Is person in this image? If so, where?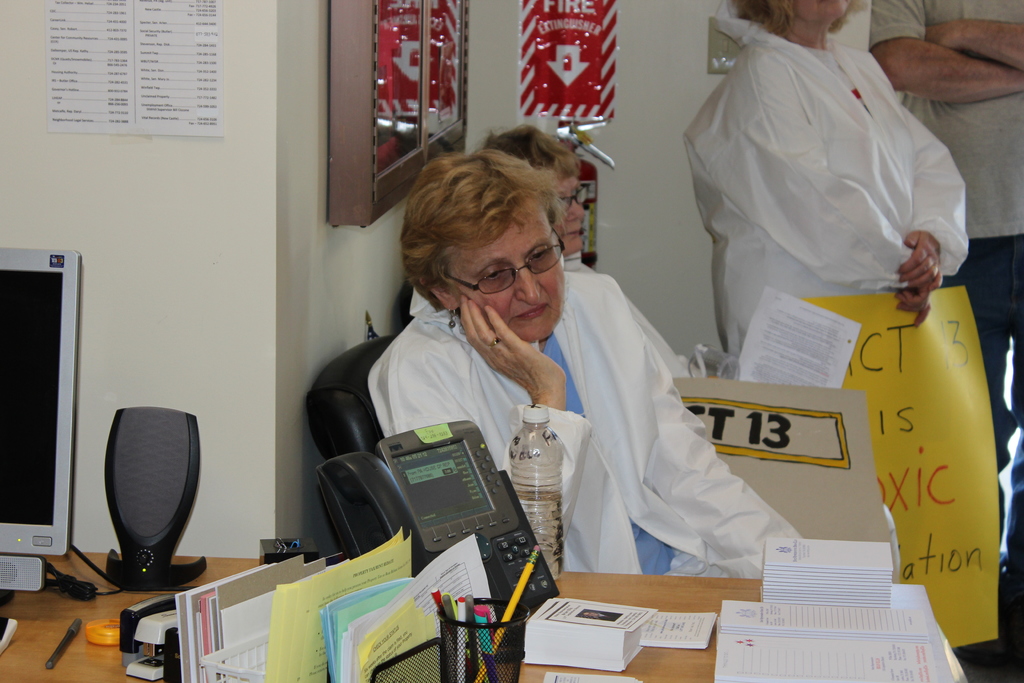
Yes, at (481,125,706,377).
